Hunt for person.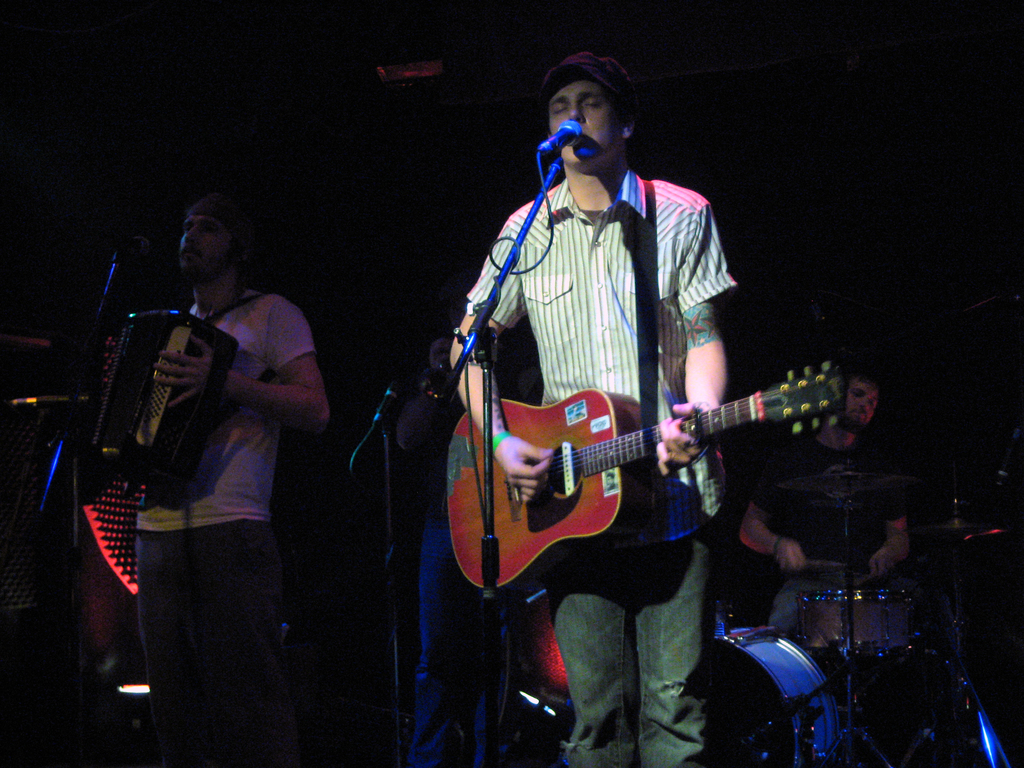
Hunted down at [left=449, top=45, right=736, bottom=767].
